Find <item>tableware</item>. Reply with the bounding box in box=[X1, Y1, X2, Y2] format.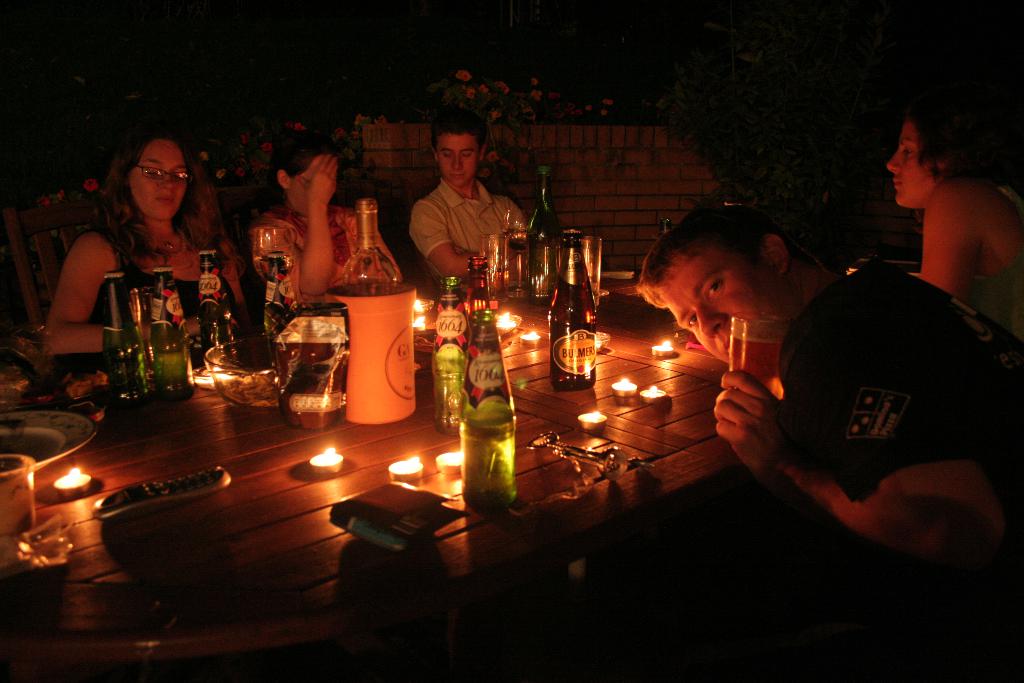
box=[249, 223, 298, 283].
